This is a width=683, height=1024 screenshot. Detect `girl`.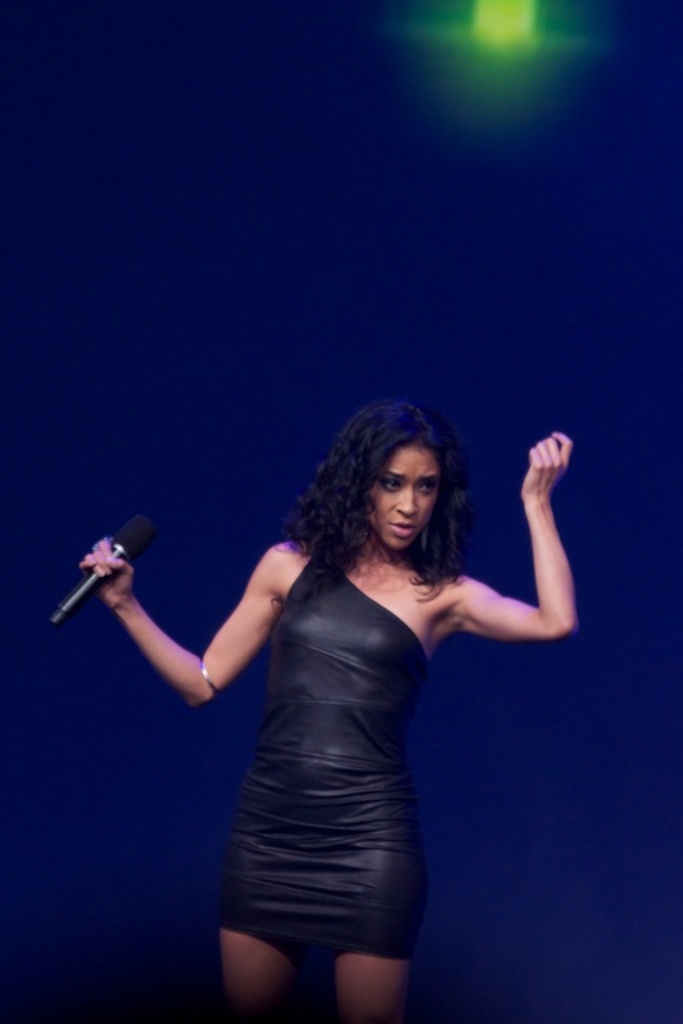
(x1=80, y1=404, x2=579, y2=1023).
